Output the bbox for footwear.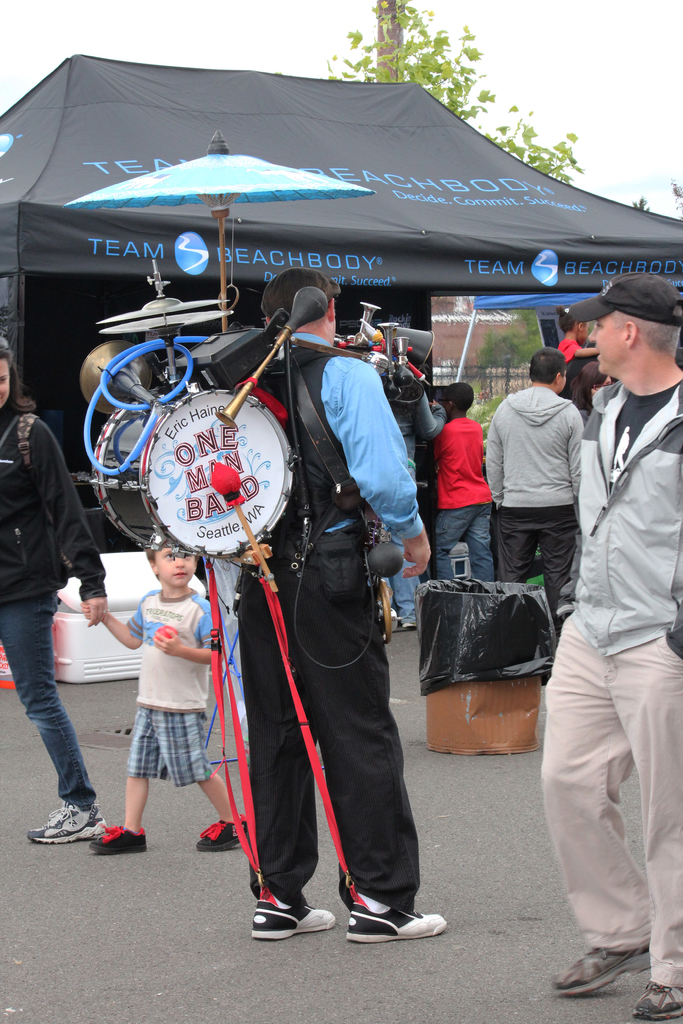
l=551, t=947, r=660, b=1003.
